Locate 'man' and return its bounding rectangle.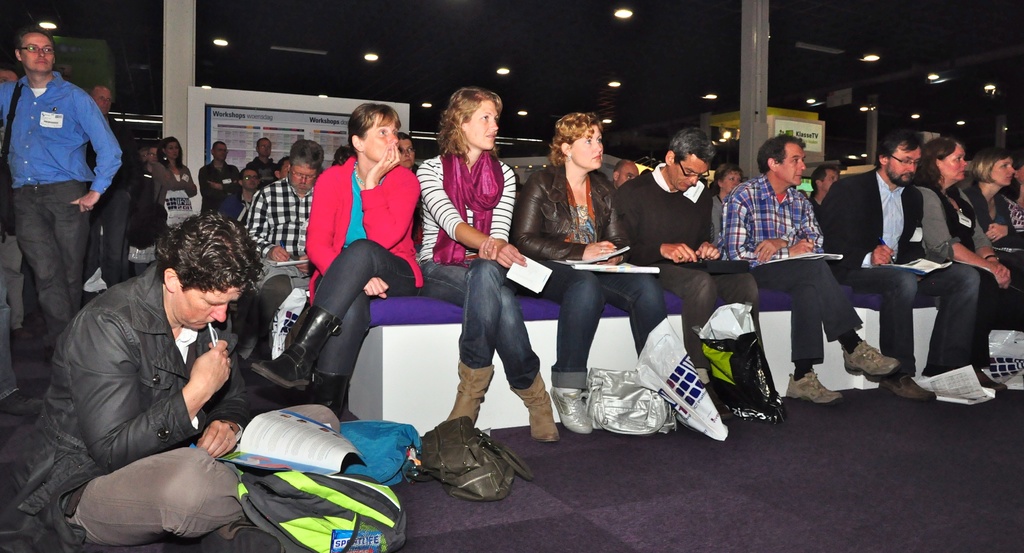
rect(605, 121, 762, 422).
